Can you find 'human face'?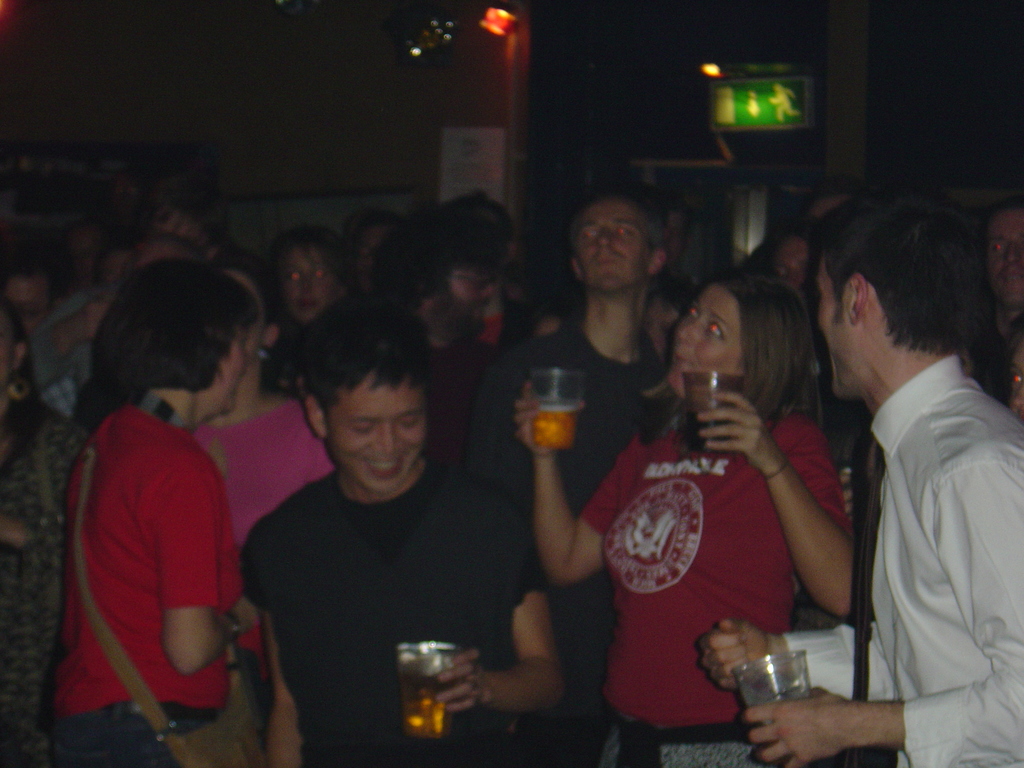
Yes, bounding box: [673, 294, 746, 383].
